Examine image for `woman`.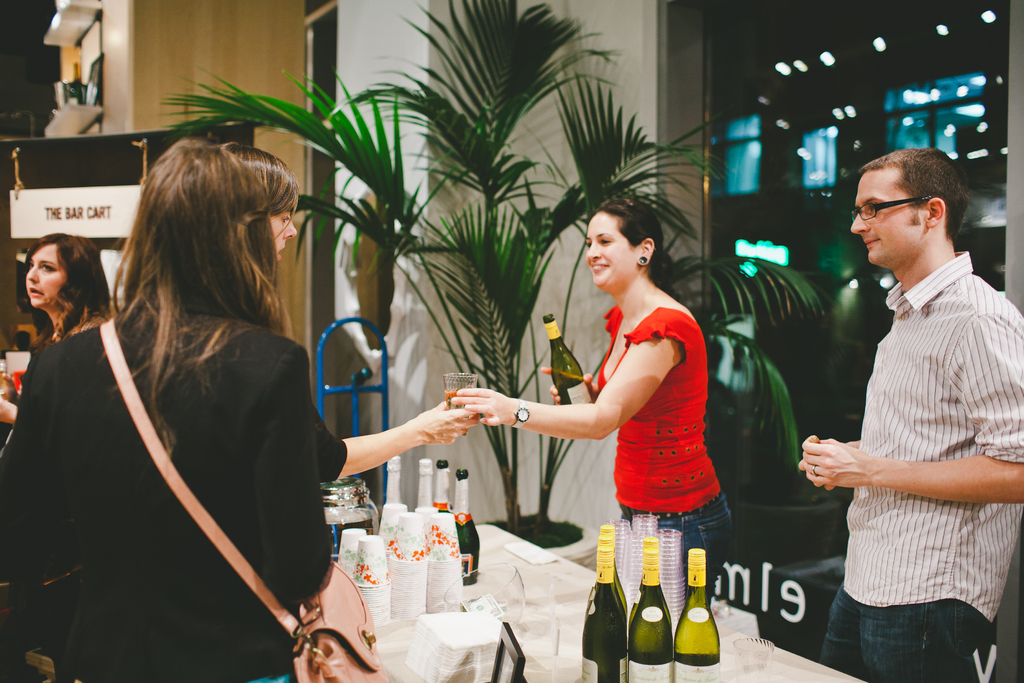
Examination result: (x1=203, y1=142, x2=481, y2=487).
